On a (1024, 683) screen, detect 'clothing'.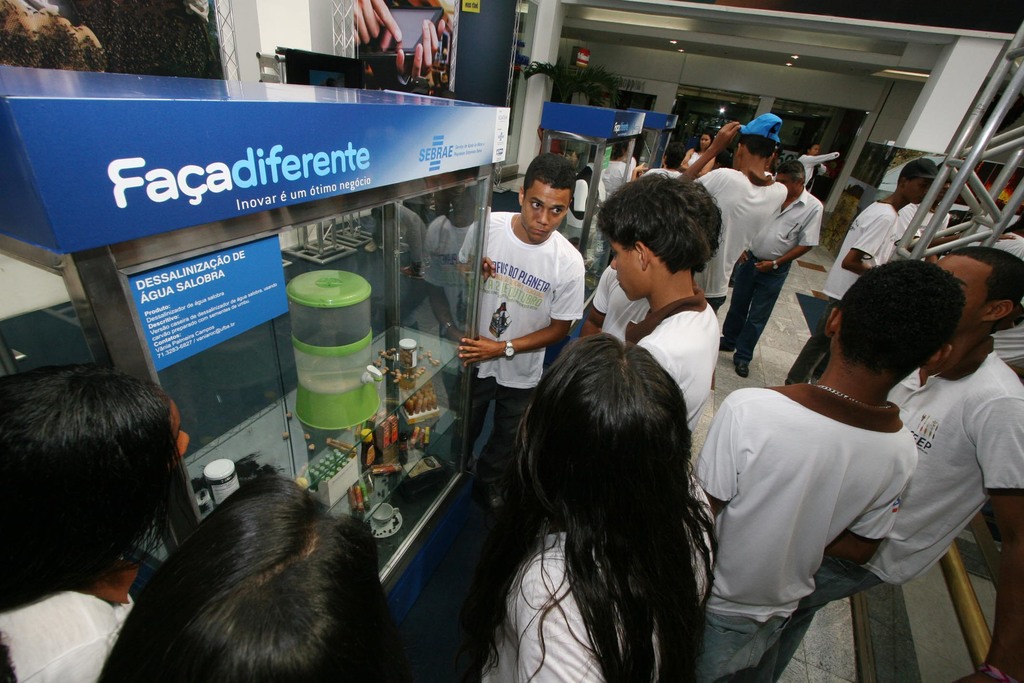
{"left": 689, "top": 608, "right": 779, "bottom": 682}.
